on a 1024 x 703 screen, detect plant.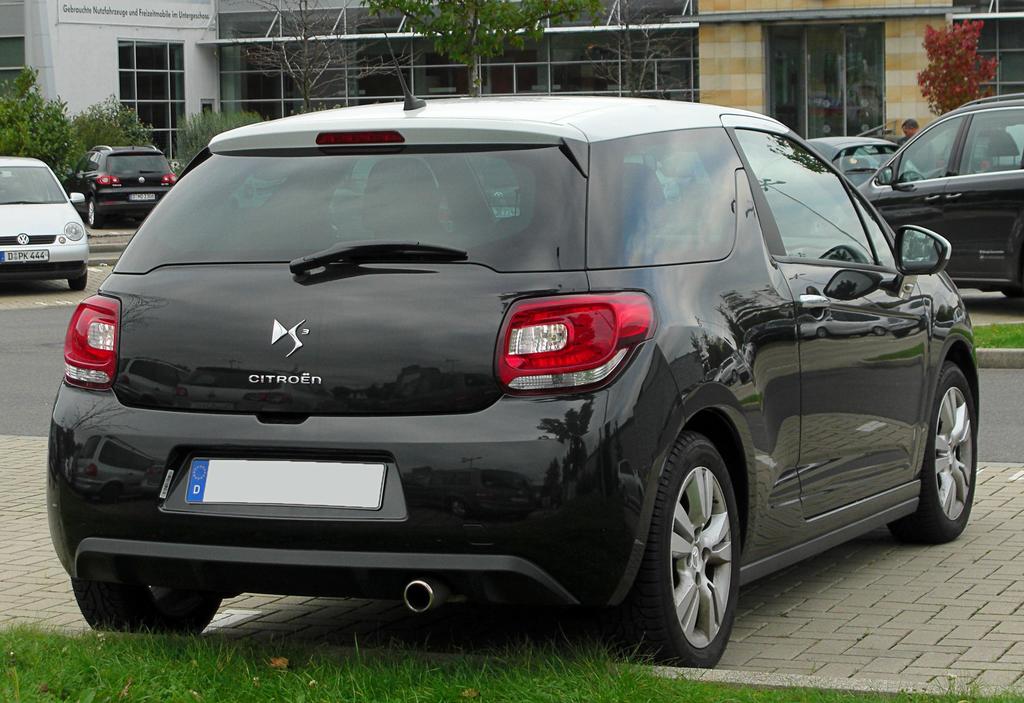
x1=170, y1=107, x2=263, y2=173.
